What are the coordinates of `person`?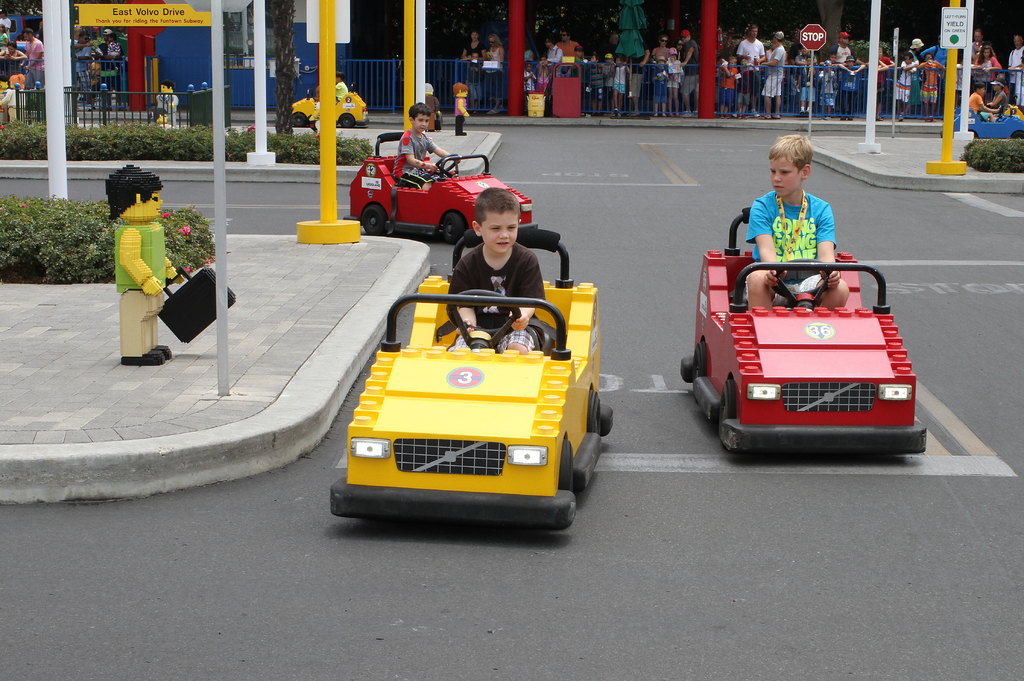
[745, 132, 850, 308].
